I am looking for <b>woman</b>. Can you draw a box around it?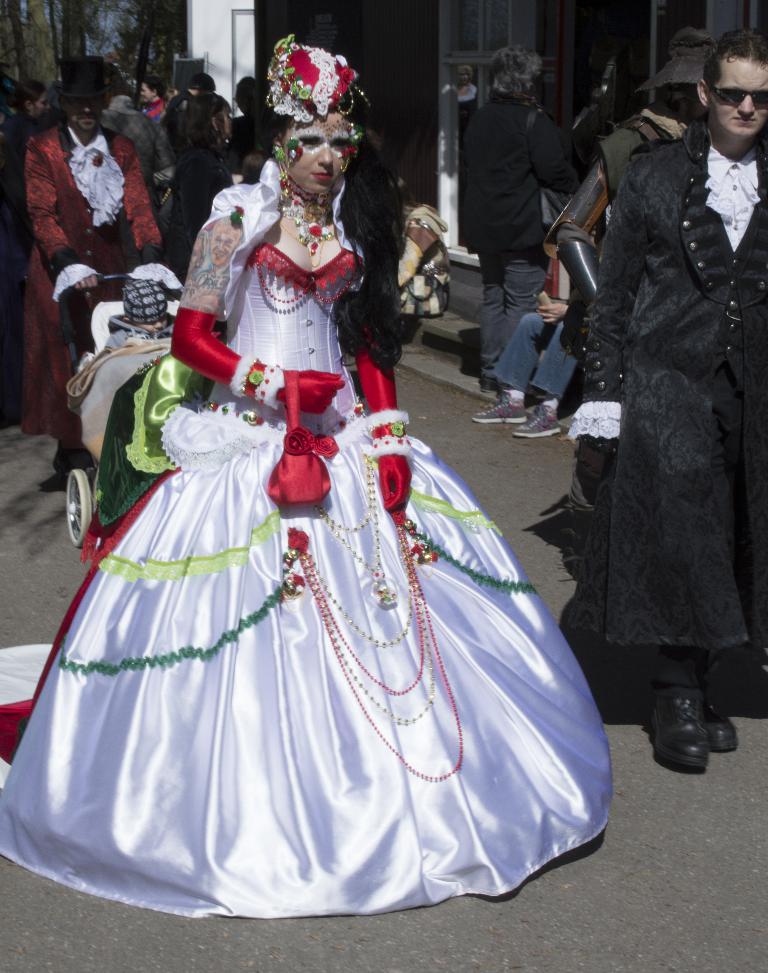
Sure, the bounding box is (x1=0, y1=72, x2=54, y2=307).
